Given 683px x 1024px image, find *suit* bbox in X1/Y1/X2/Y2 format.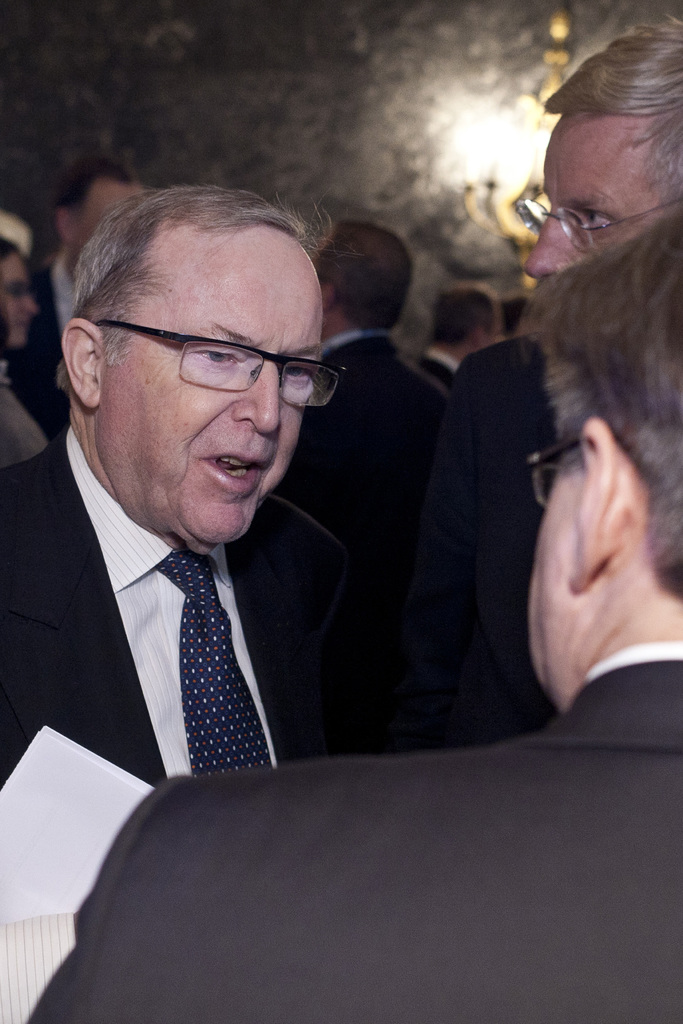
0/449/361/810.
